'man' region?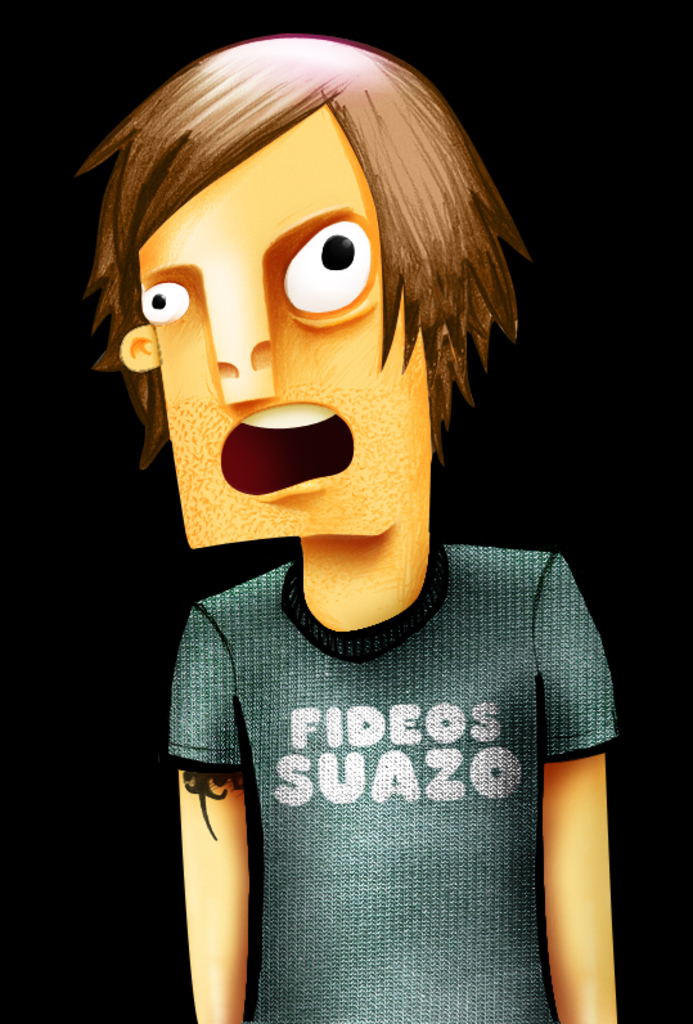
box=[89, 42, 622, 975]
